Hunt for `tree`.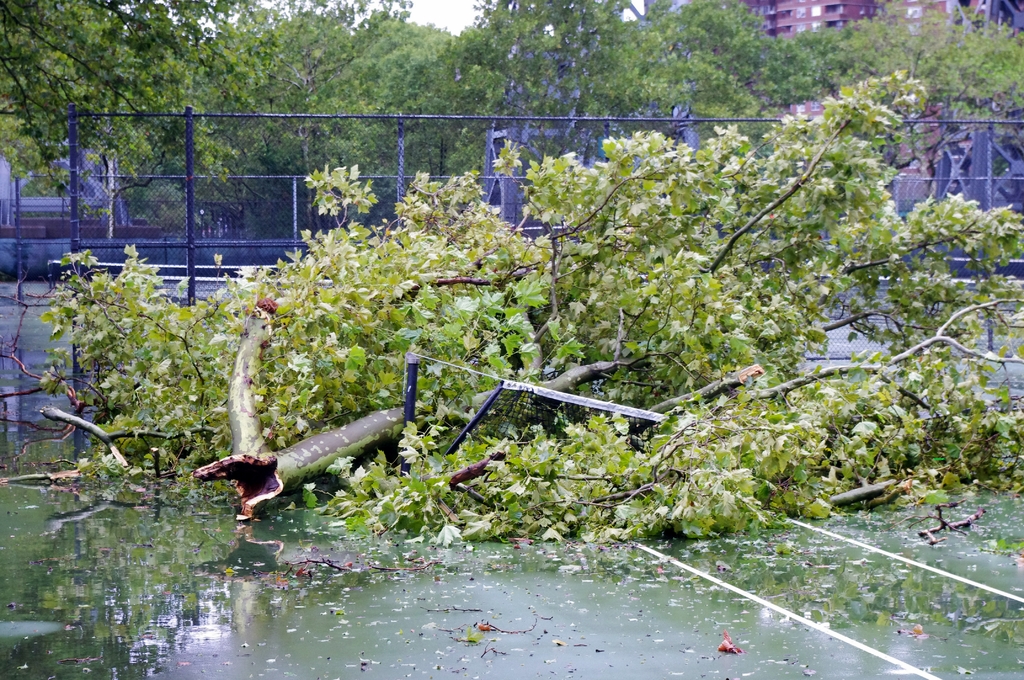
Hunted down at (835,3,925,111).
